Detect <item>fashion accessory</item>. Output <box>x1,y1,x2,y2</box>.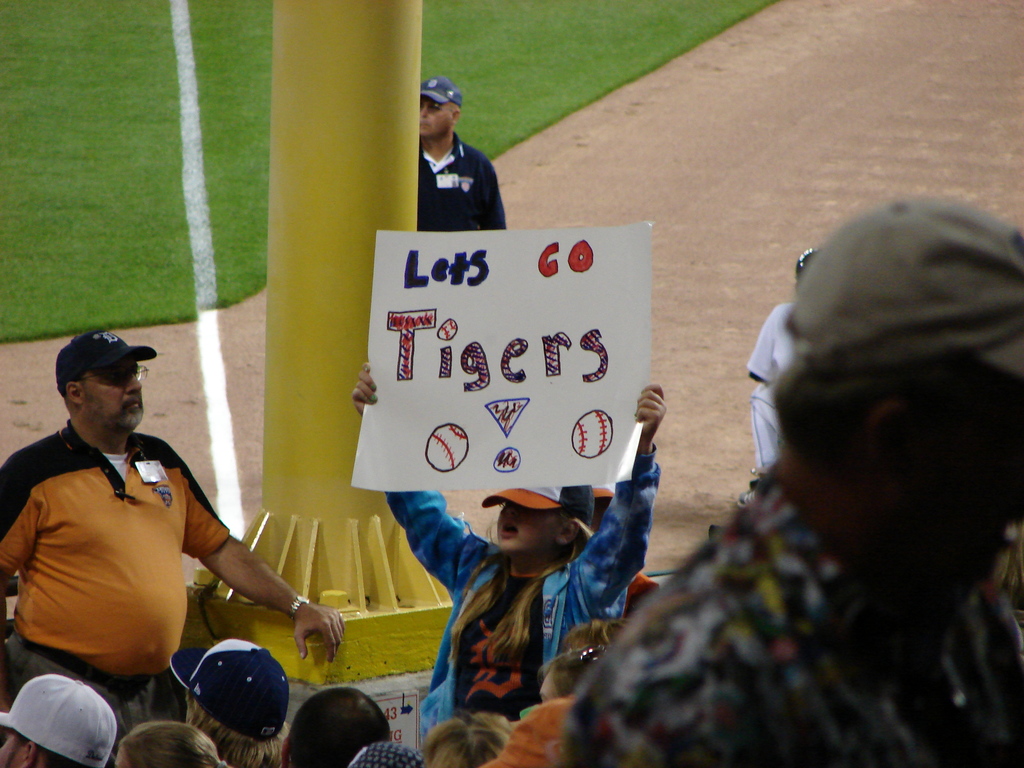
<box>481,695,575,766</box>.
